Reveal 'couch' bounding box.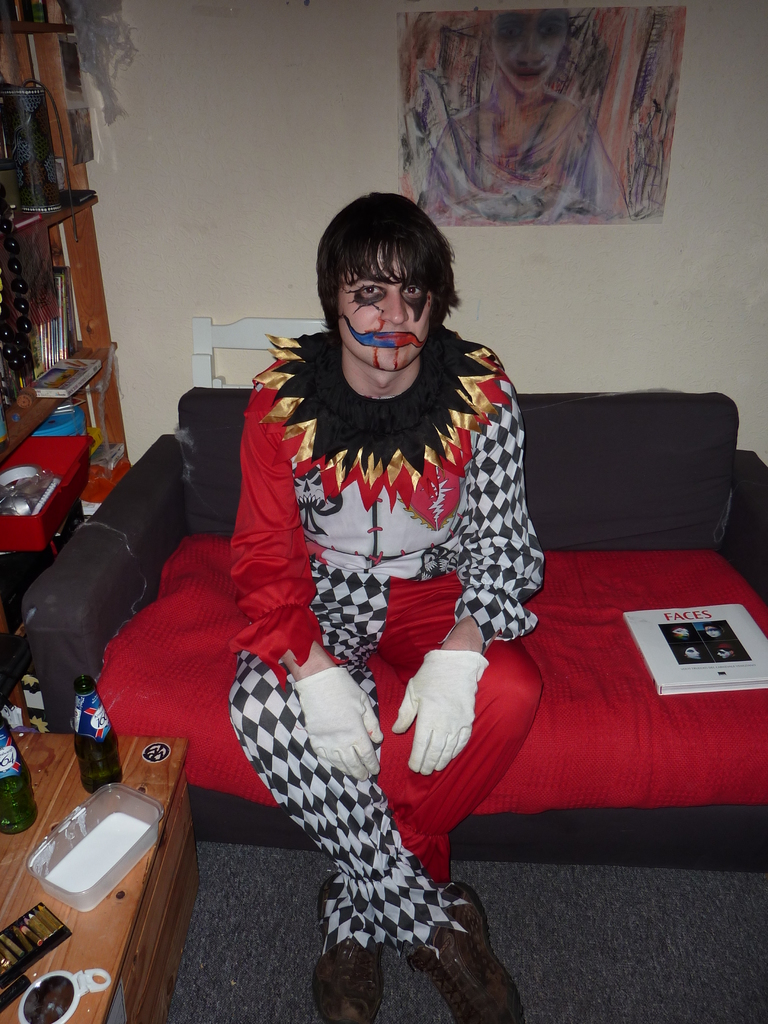
Revealed: (left=12, top=391, right=767, bottom=868).
